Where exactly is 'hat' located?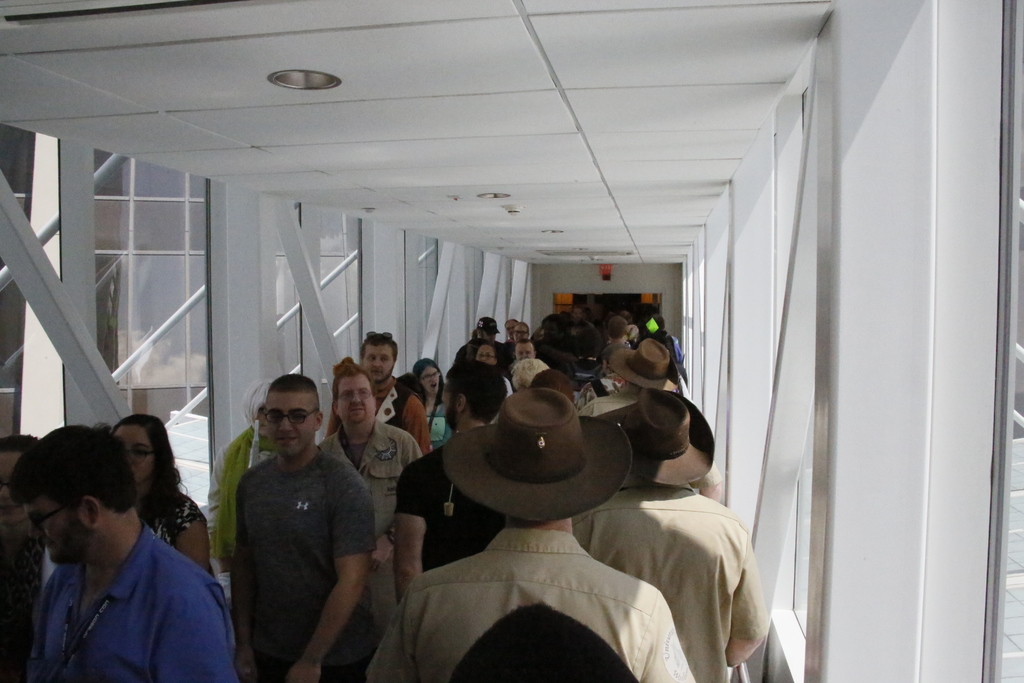
Its bounding box is <region>593, 394, 717, 486</region>.
